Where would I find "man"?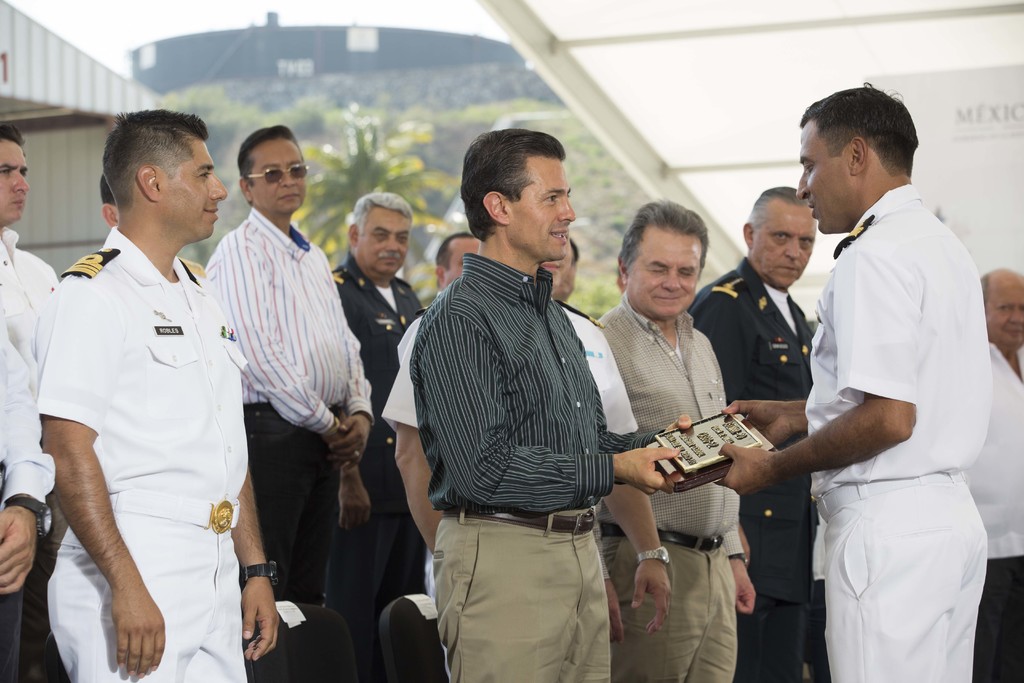
At x1=965 y1=266 x2=1023 y2=682.
